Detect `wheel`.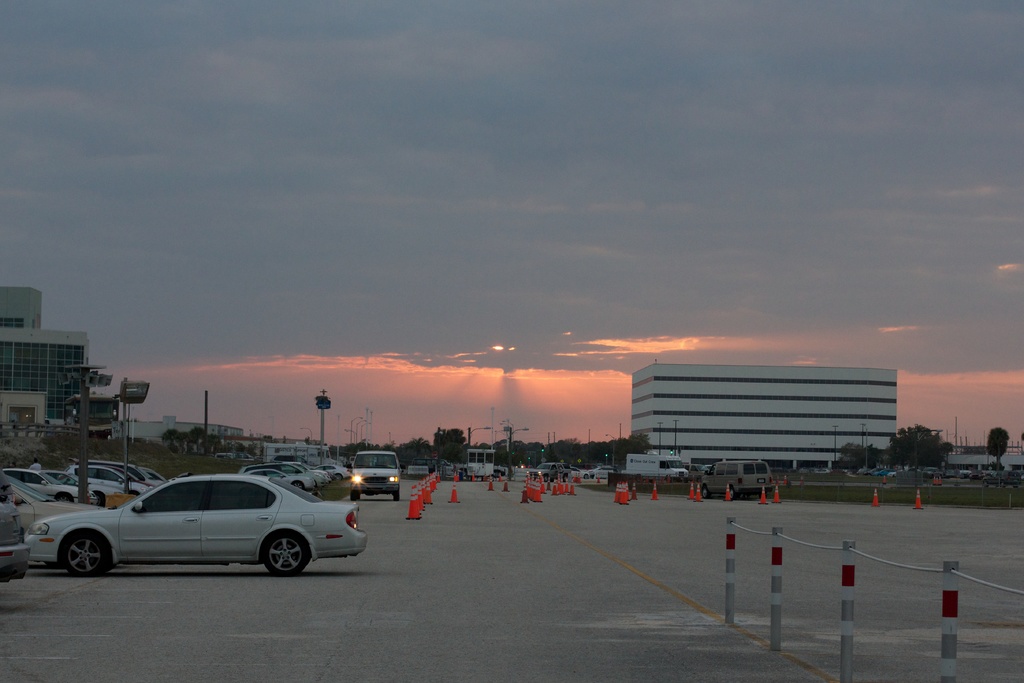
Detected at x1=62, y1=528, x2=111, y2=578.
